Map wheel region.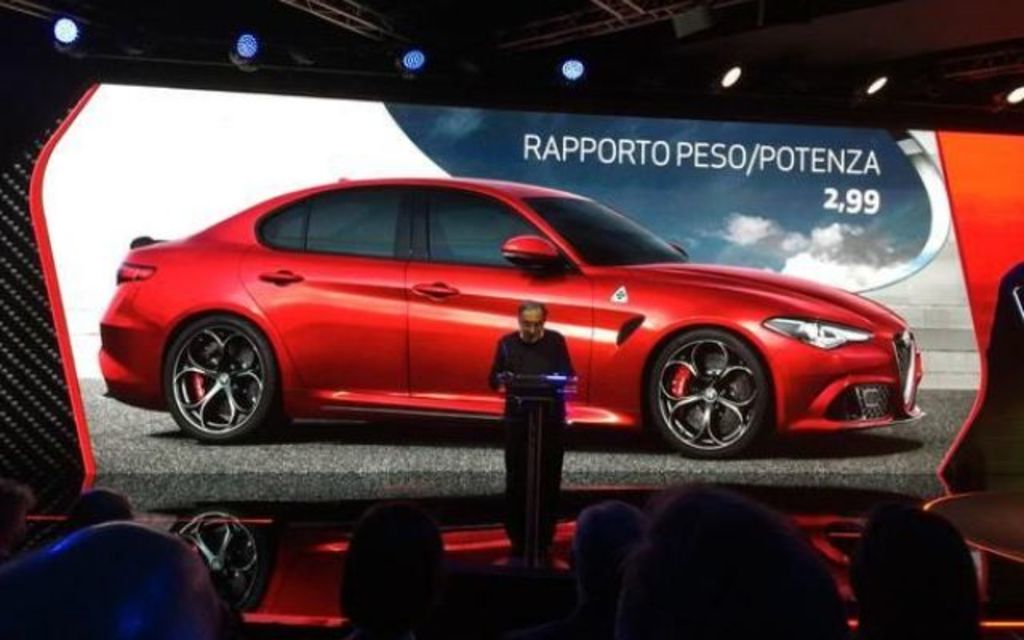
Mapped to select_region(158, 315, 278, 446).
